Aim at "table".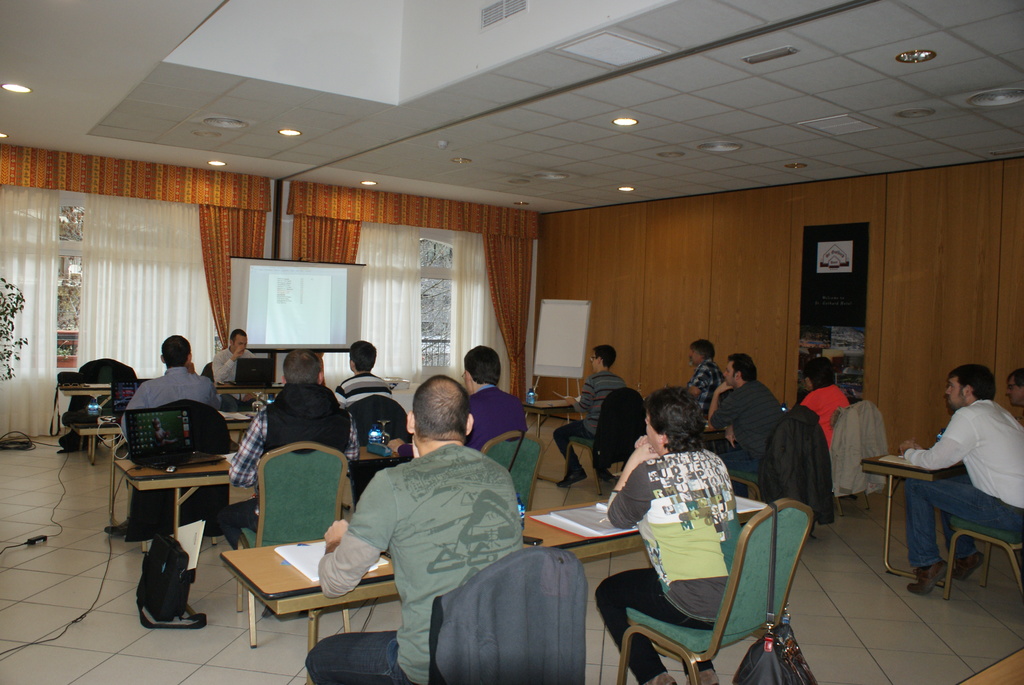
Aimed at x1=222 y1=494 x2=764 y2=684.
